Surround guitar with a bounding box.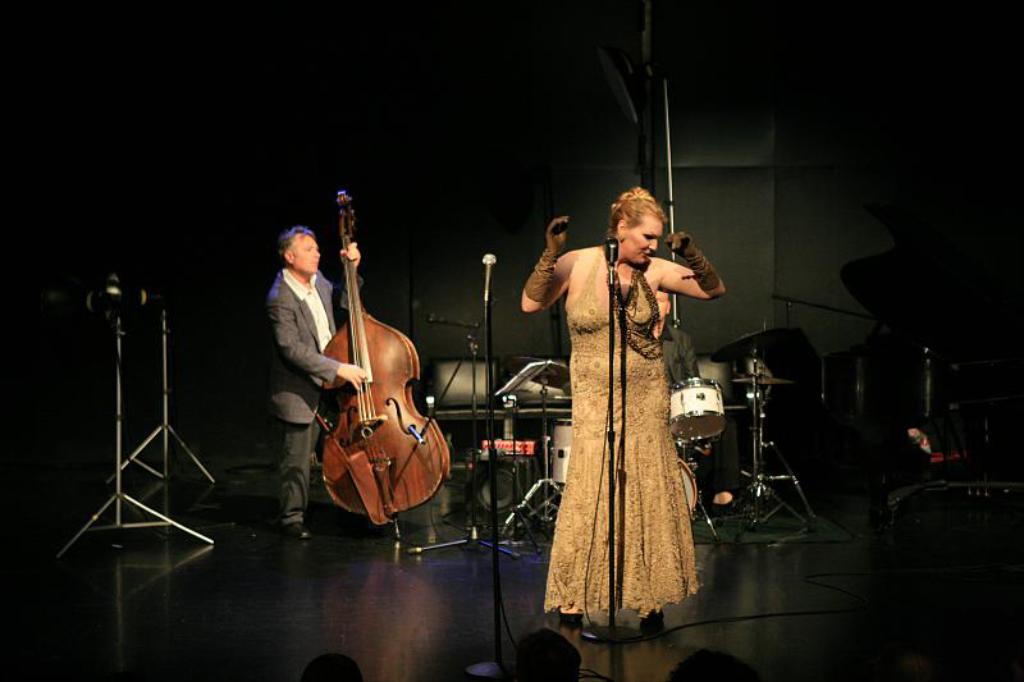
305/219/411/491.
